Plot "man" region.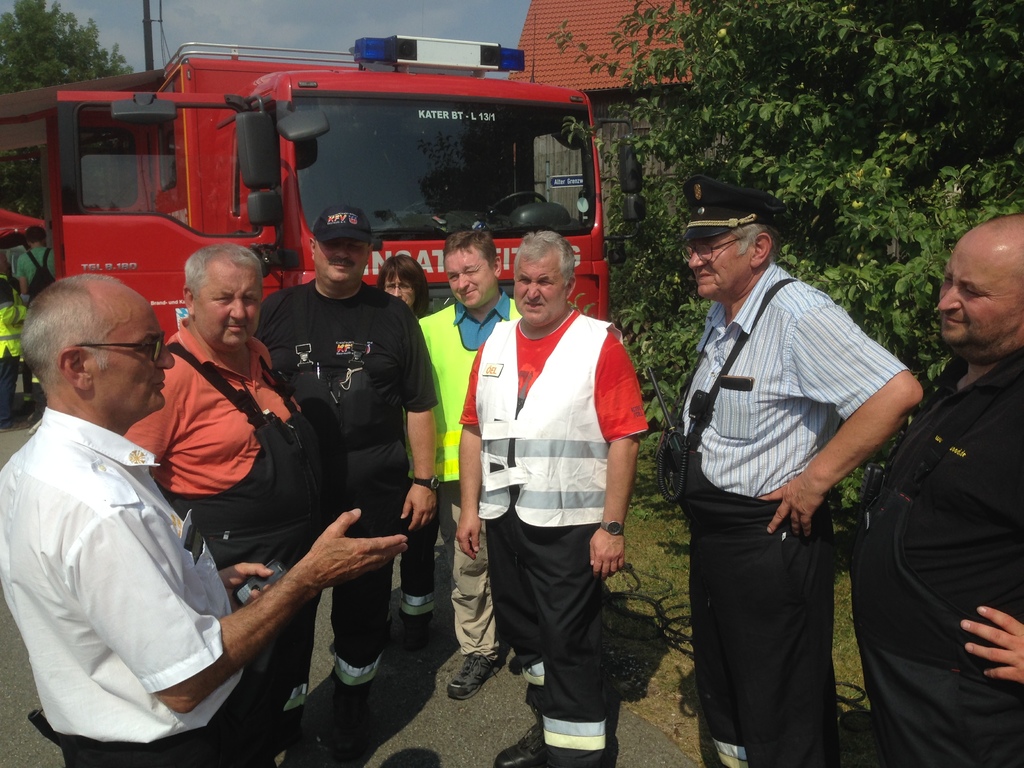
Plotted at rect(253, 205, 434, 767).
